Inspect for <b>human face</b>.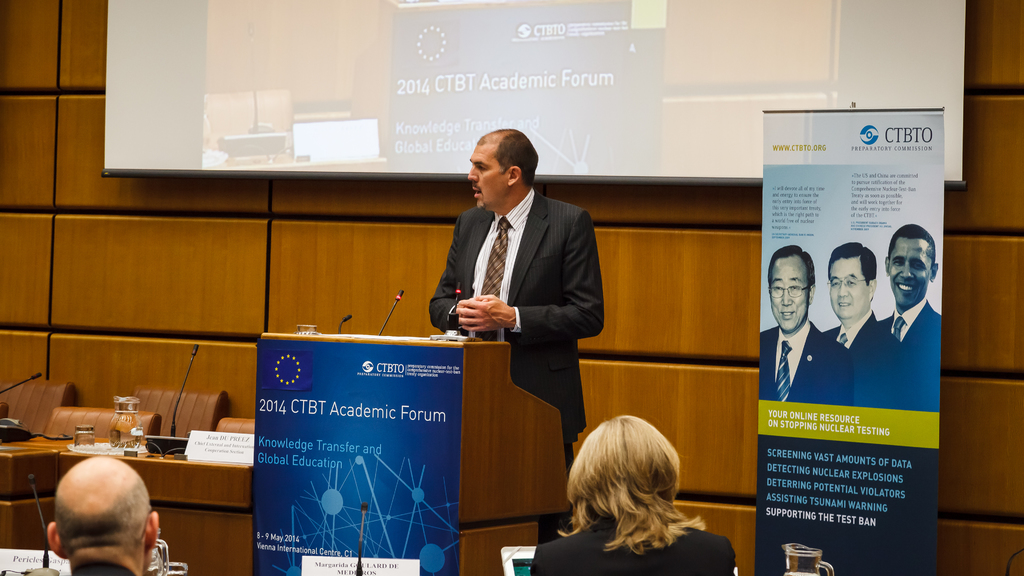
Inspection: detection(890, 235, 931, 306).
